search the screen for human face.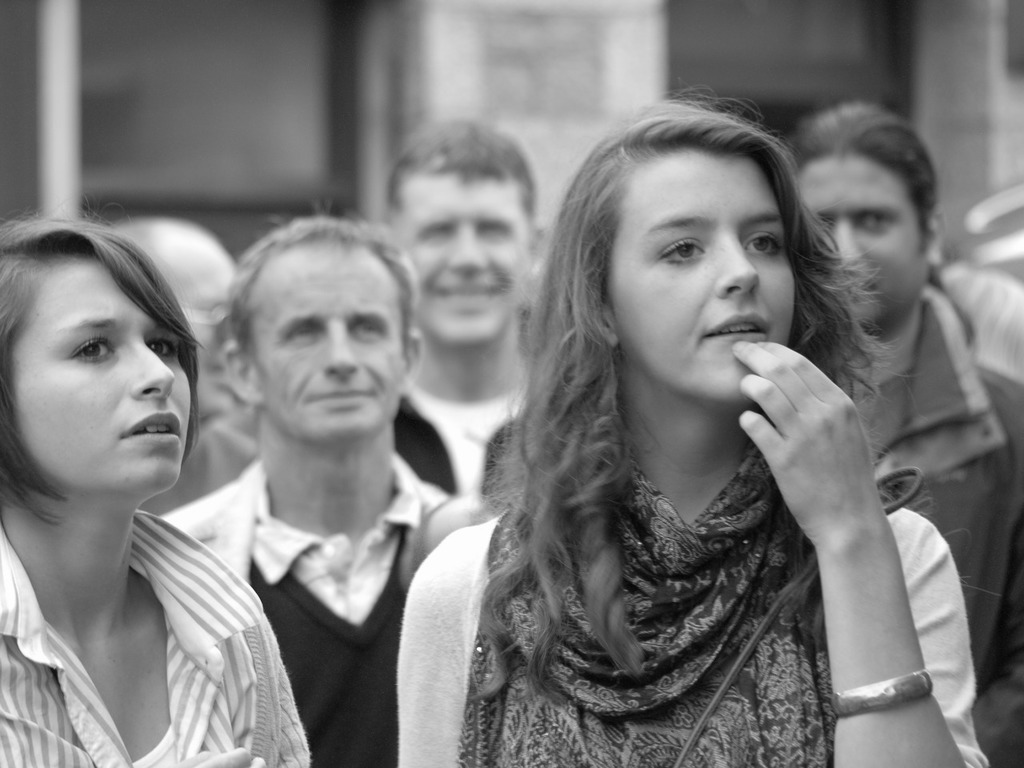
Found at (left=14, top=262, right=190, bottom=490).
